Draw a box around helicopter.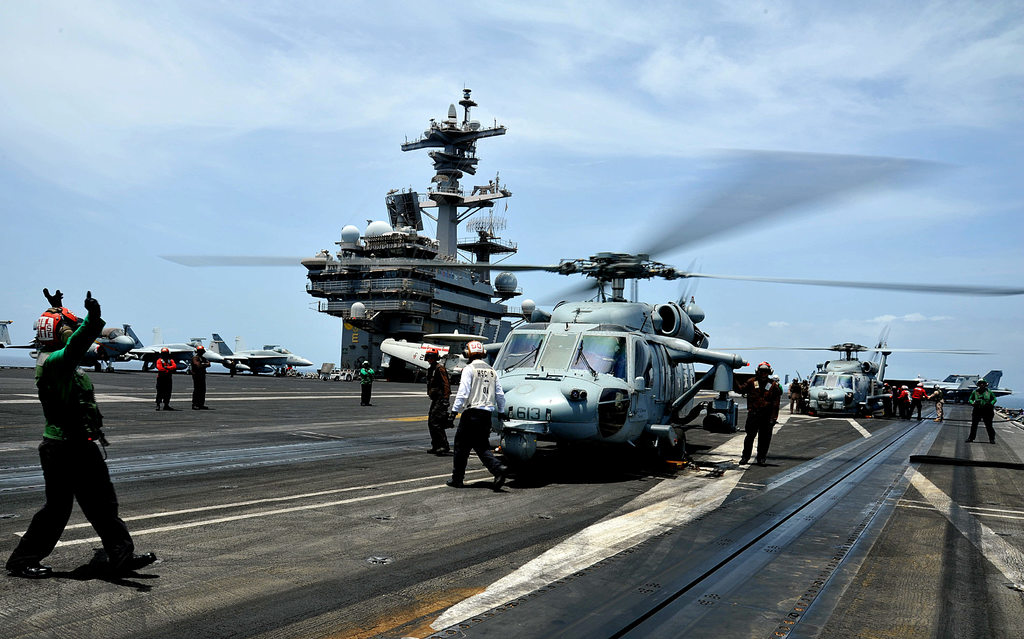
221,97,941,435.
